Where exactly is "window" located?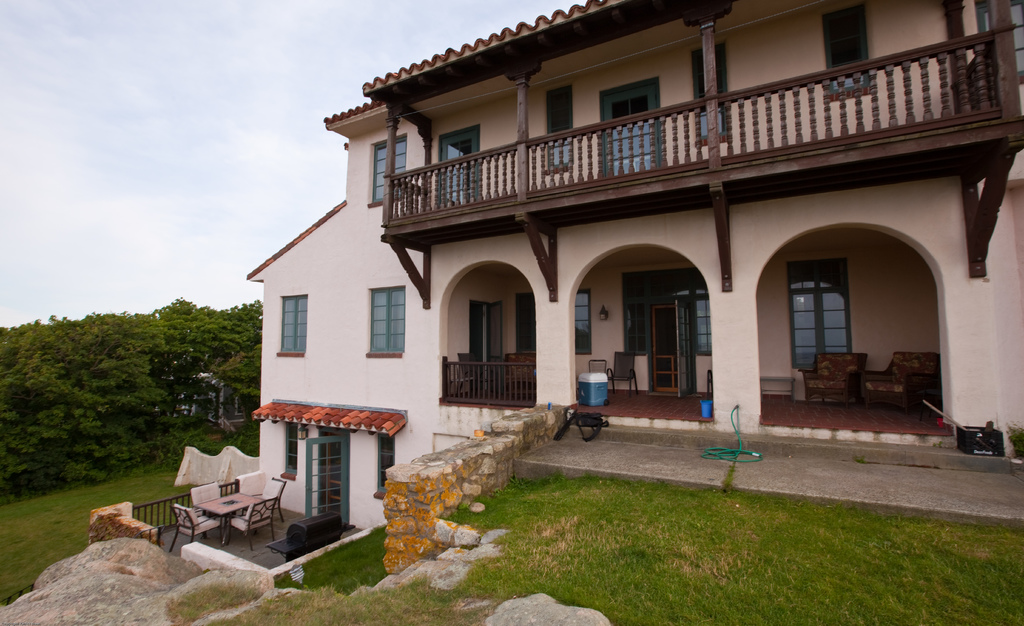
Its bounding box is bbox(362, 282, 407, 358).
